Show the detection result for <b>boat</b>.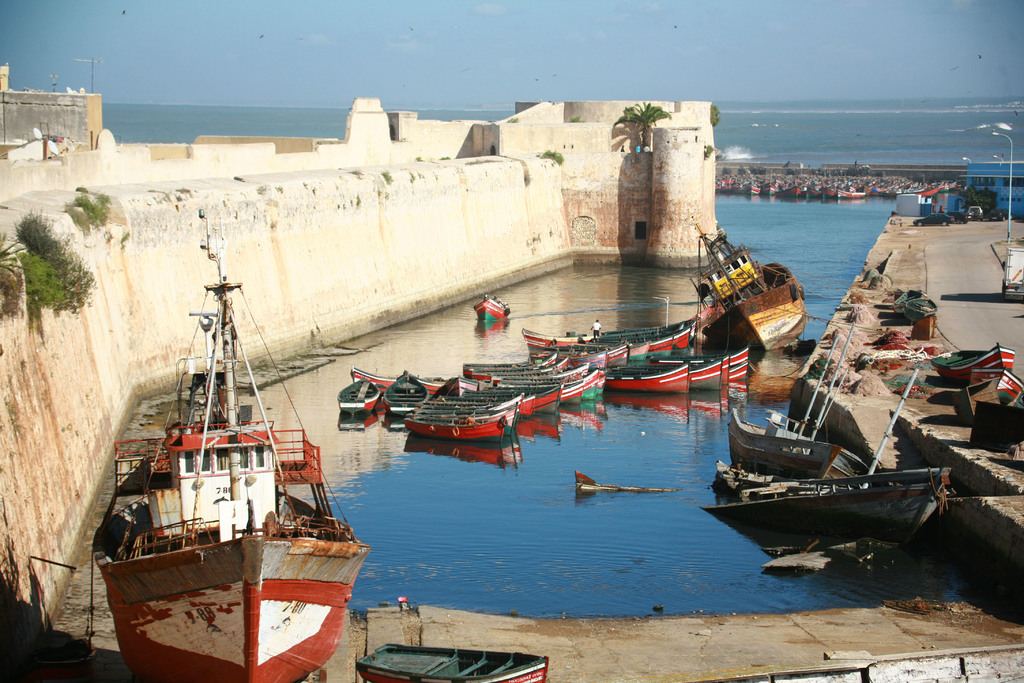
x1=400, y1=413, x2=504, y2=430.
